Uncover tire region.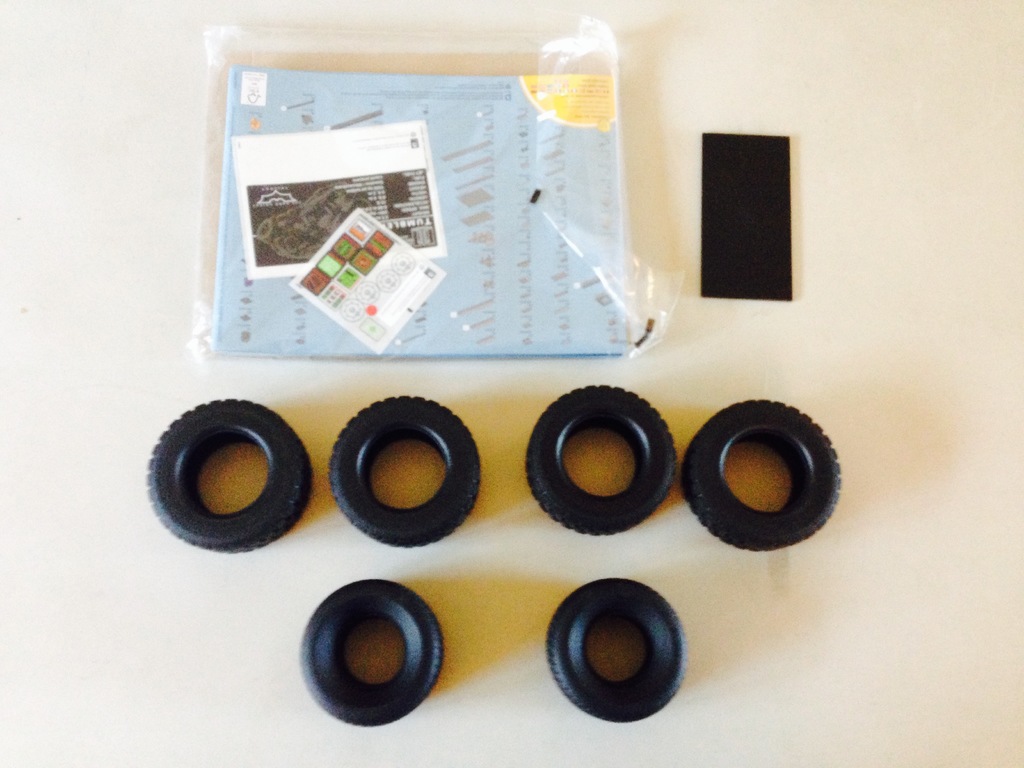
Uncovered: bbox=(144, 397, 313, 552).
